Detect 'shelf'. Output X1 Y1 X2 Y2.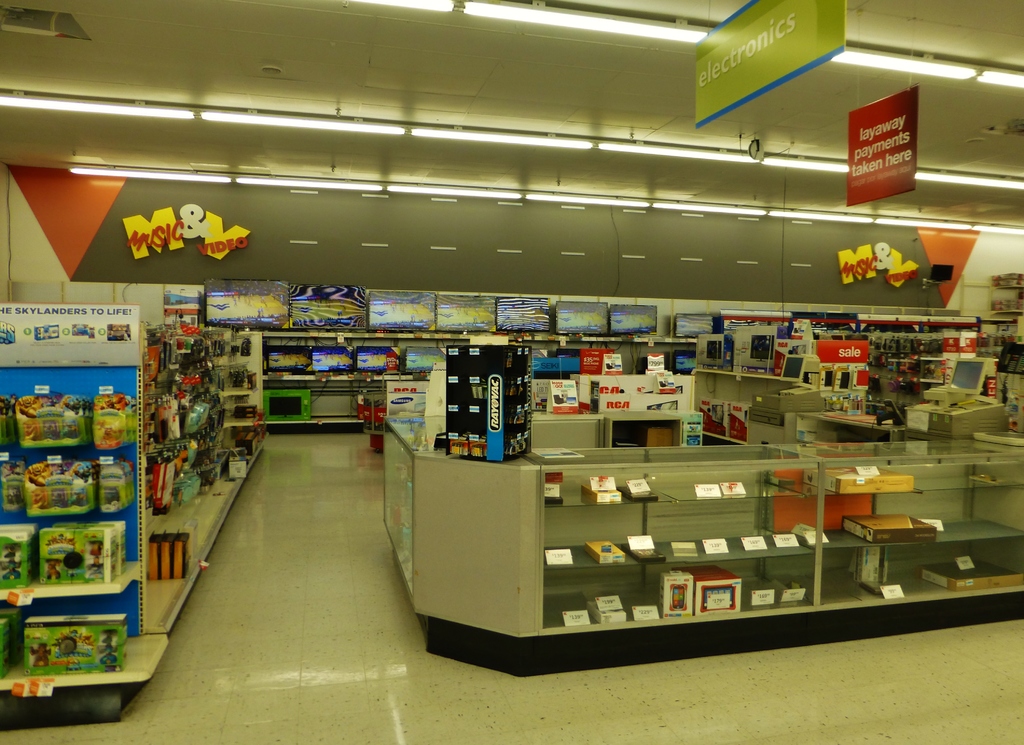
0 636 165 690.
